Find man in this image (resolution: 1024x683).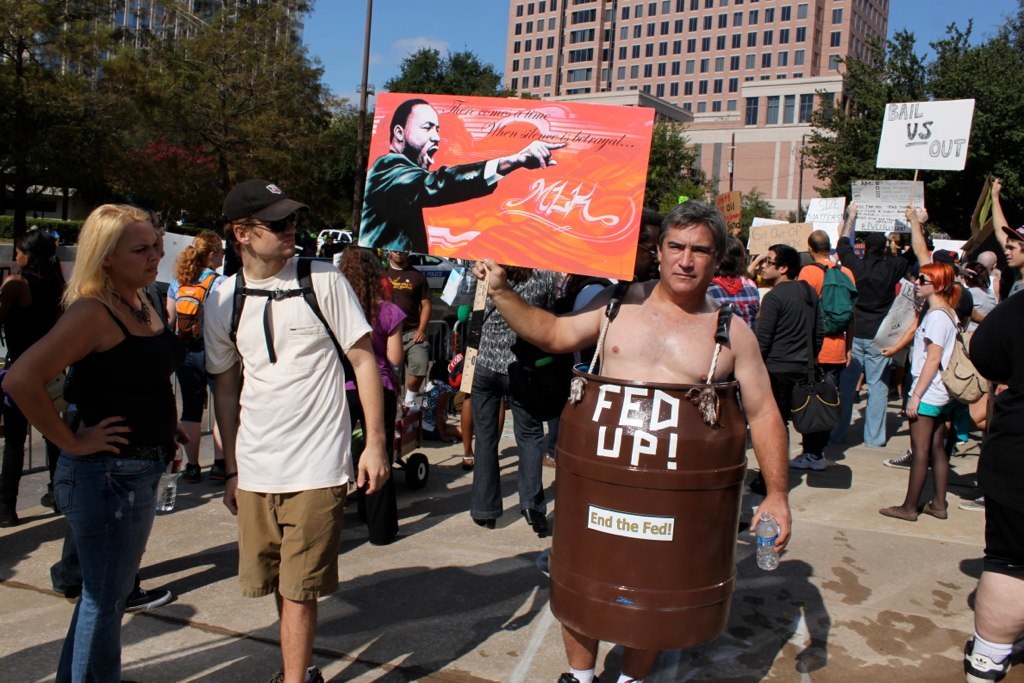
467:190:787:682.
